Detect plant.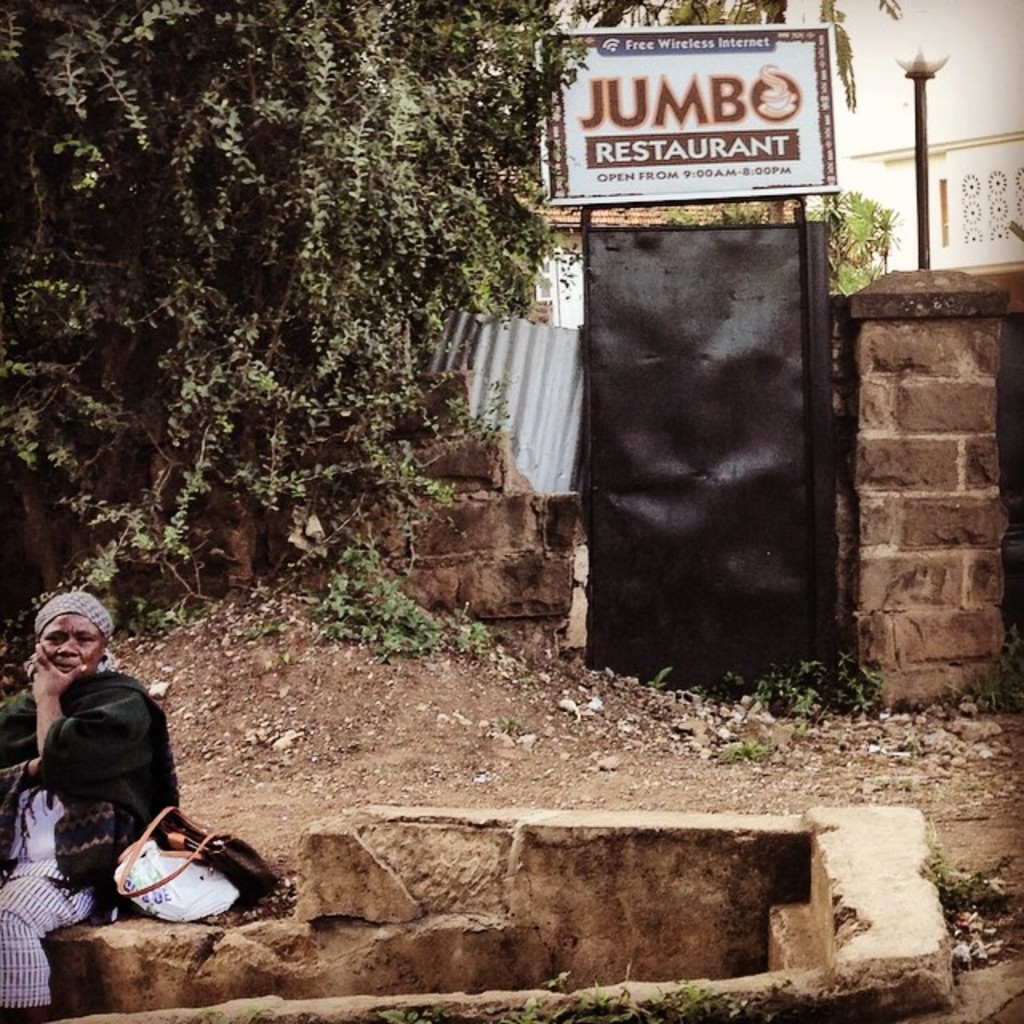
Detected at (x1=645, y1=976, x2=738, y2=1022).
